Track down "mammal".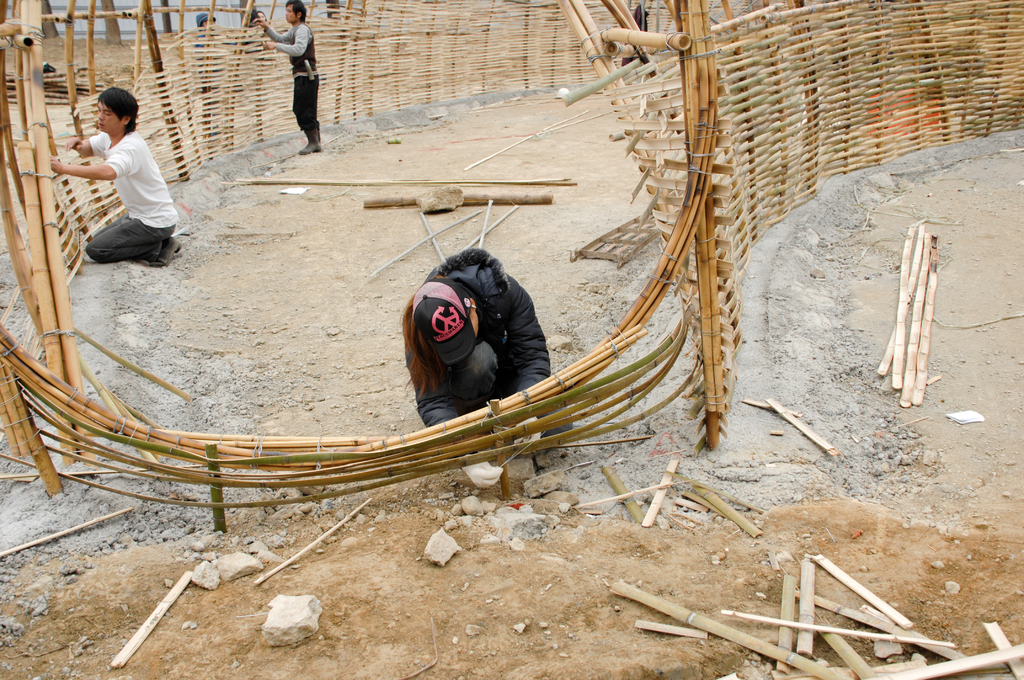
Tracked to detection(261, 16, 318, 126).
